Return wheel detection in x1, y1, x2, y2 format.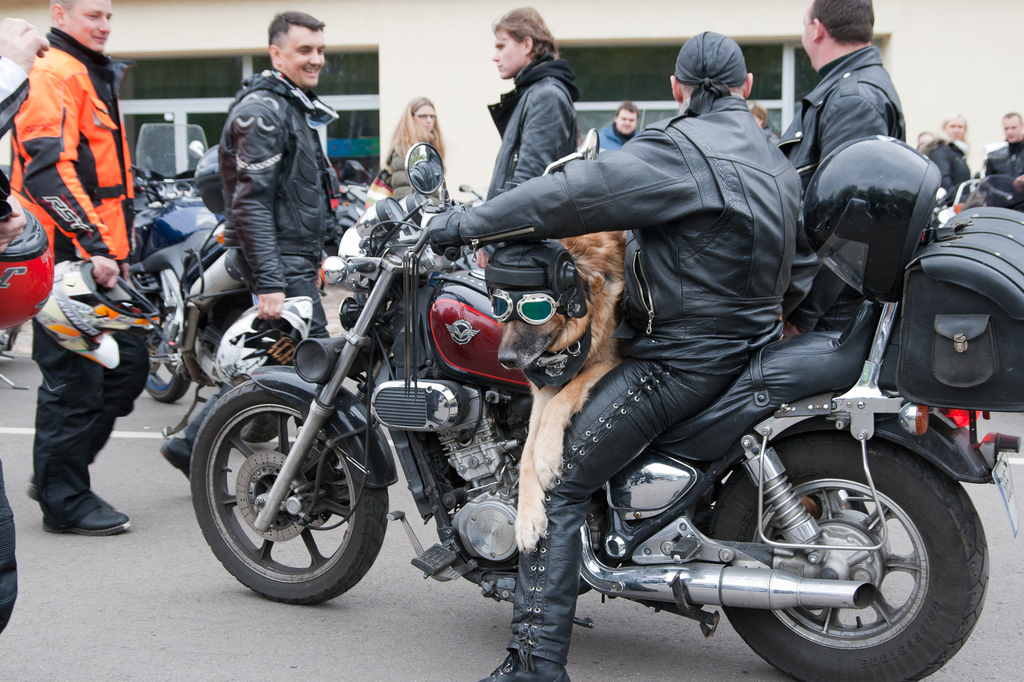
147, 334, 184, 398.
